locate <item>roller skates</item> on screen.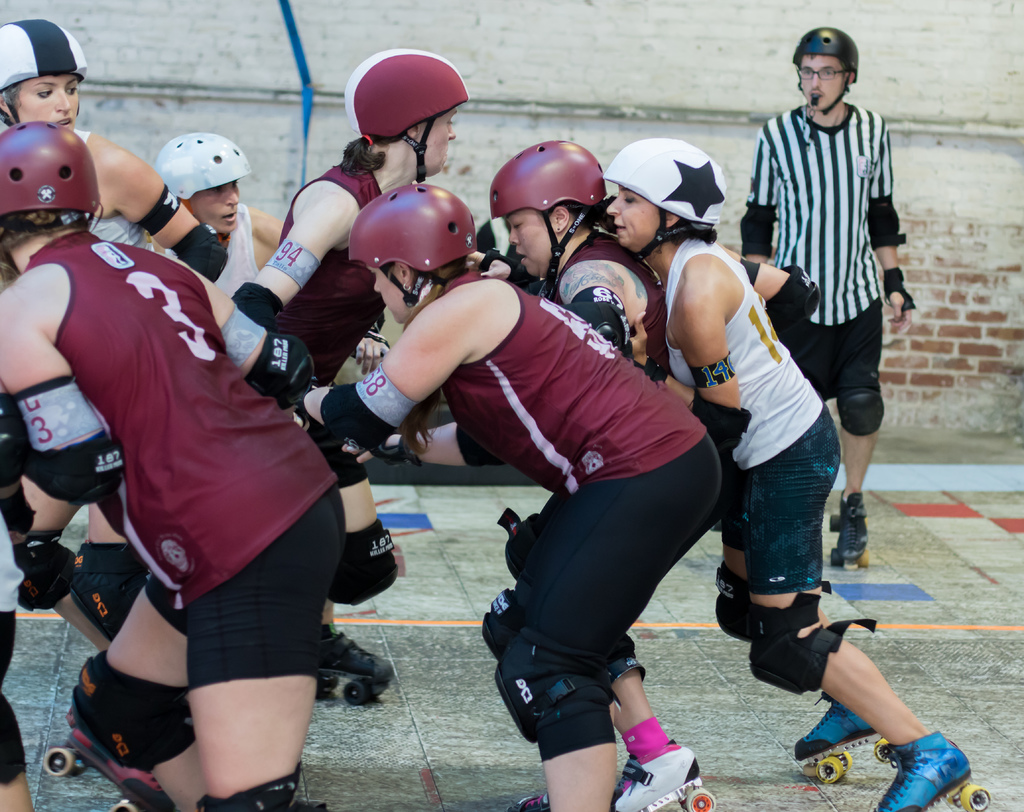
On screen at Rect(792, 692, 893, 784).
